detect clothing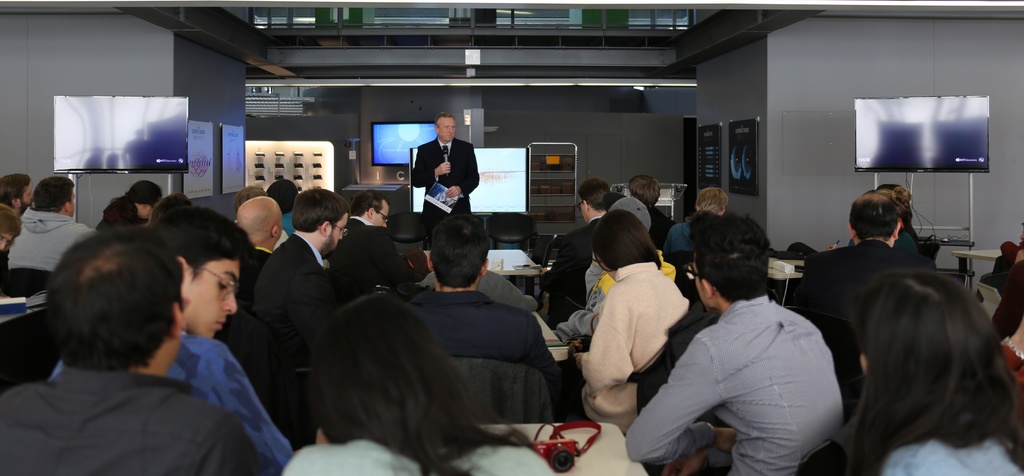
{"left": 625, "top": 284, "right": 840, "bottom": 475}
